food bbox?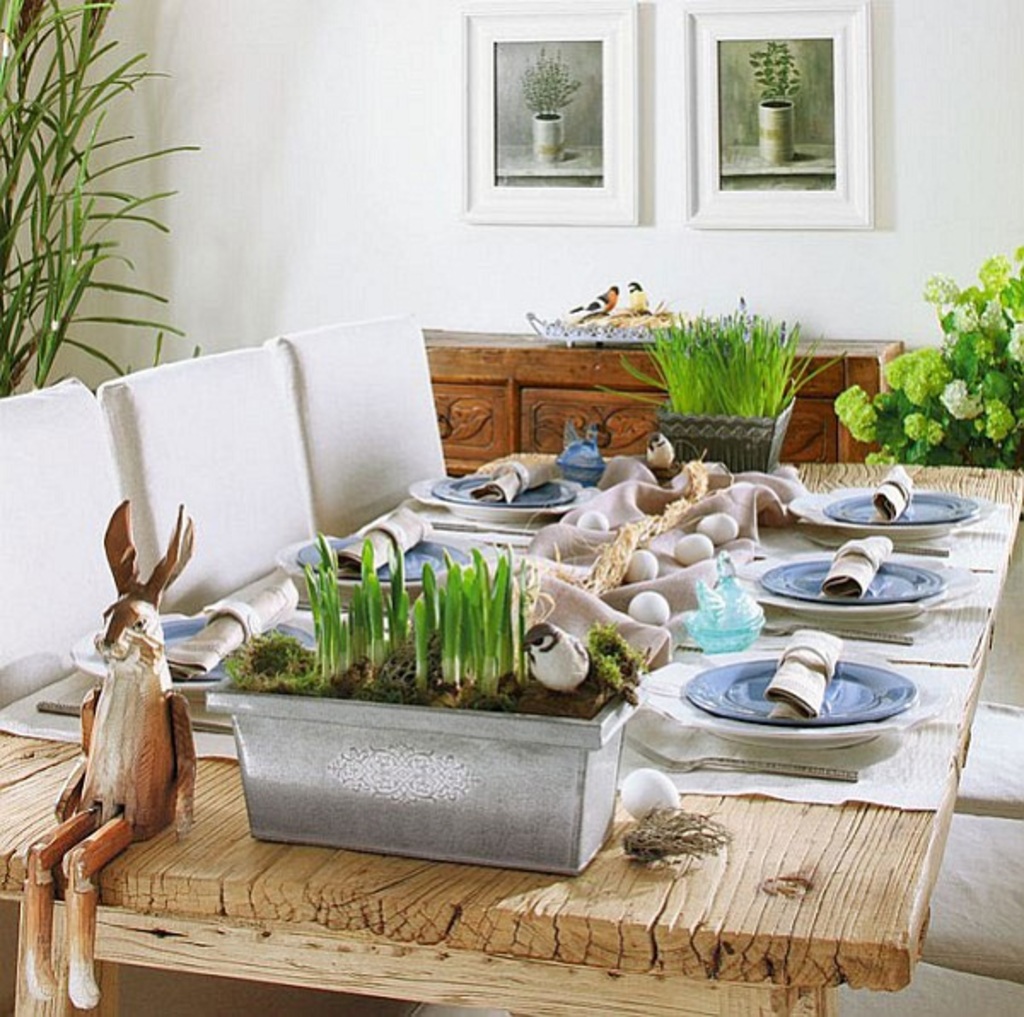
region(626, 587, 671, 628)
